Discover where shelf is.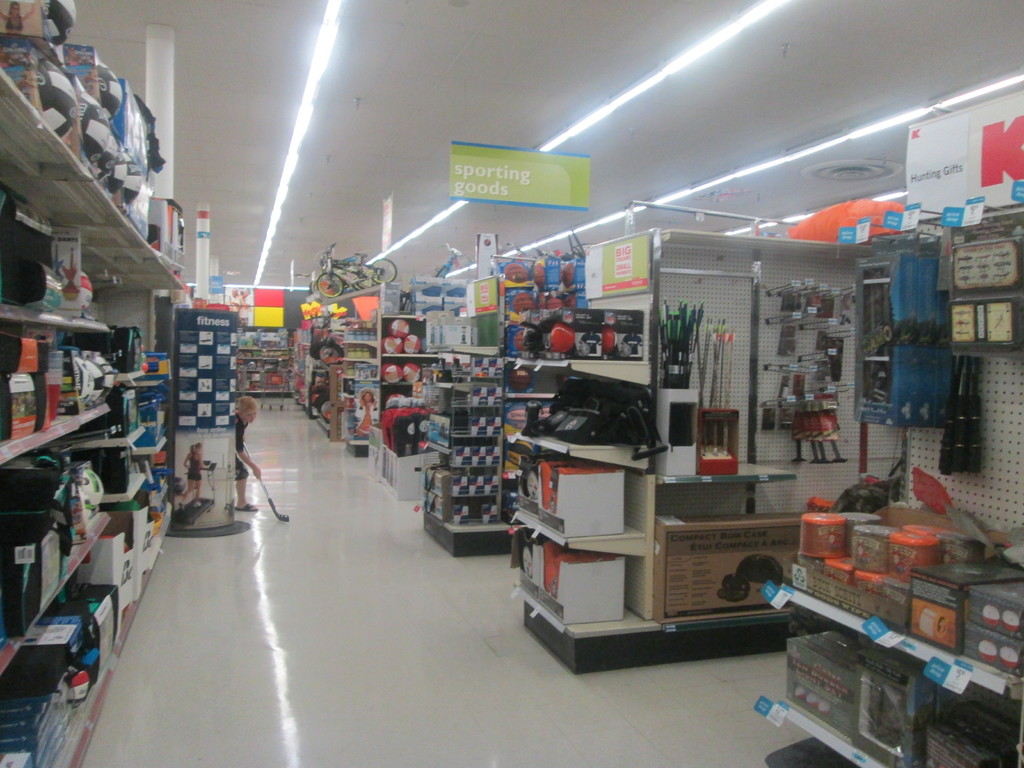
Discovered at pyautogui.locateOnScreen(758, 582, 1023, 767).
